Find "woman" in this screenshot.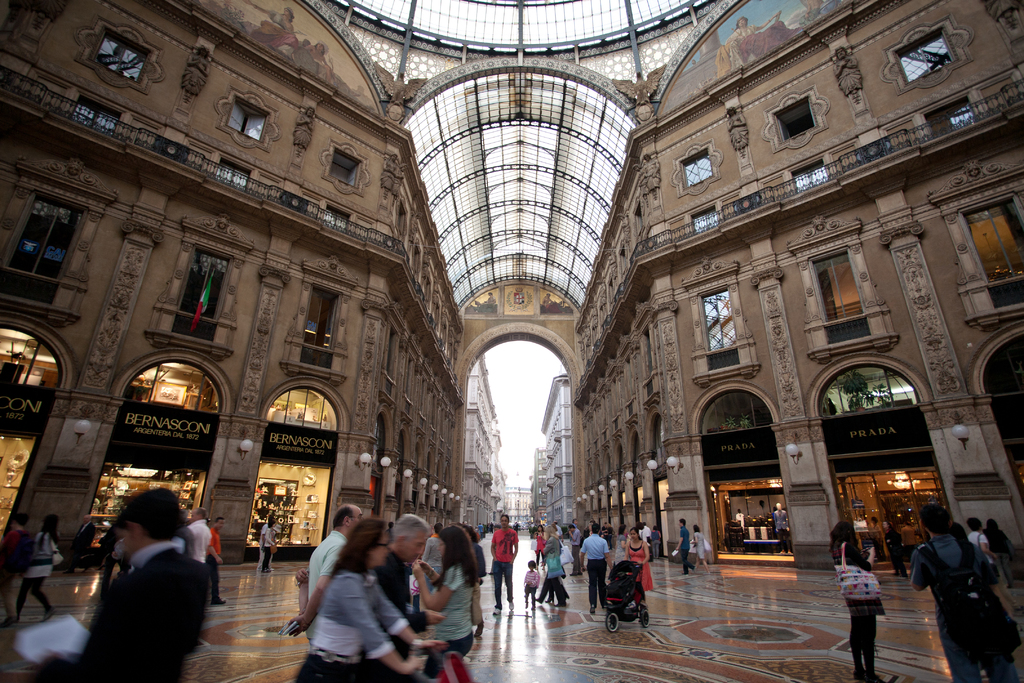
The bounding box for "woman" is crop(611, 527, 634, 563).
